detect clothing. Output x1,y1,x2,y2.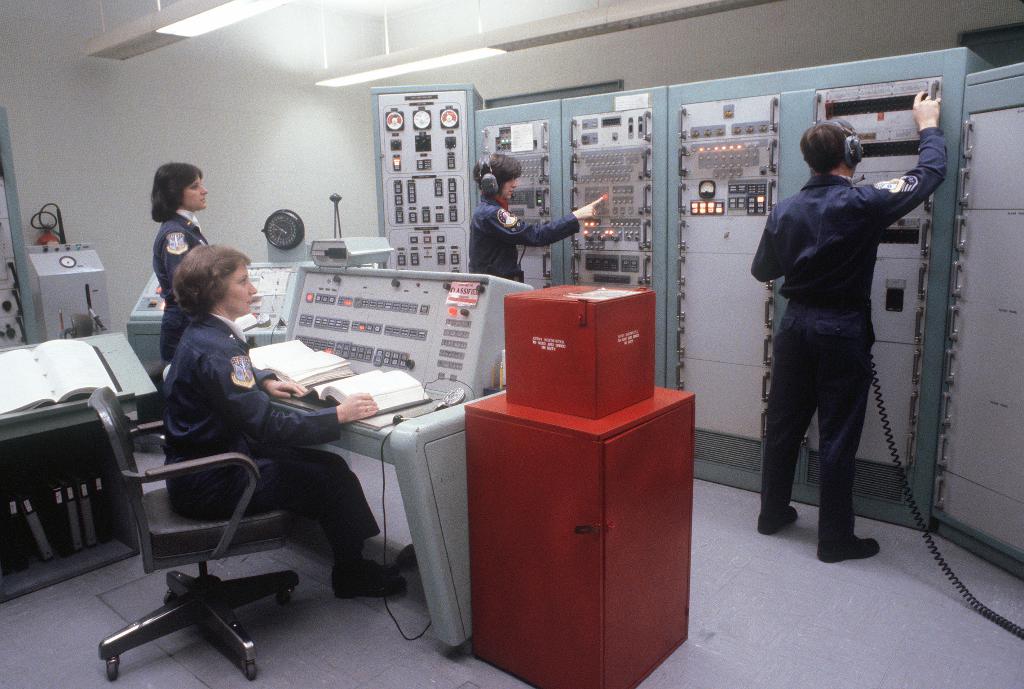
471,199,582,281.
